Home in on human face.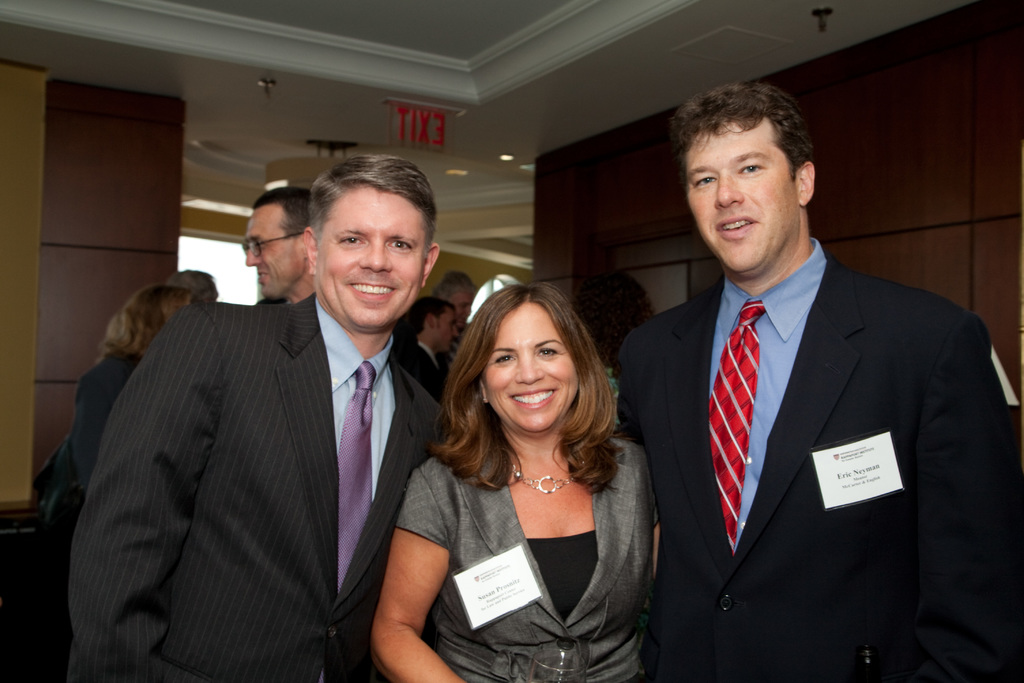
Homed in at bbox=[484, 304, 575, 433].
